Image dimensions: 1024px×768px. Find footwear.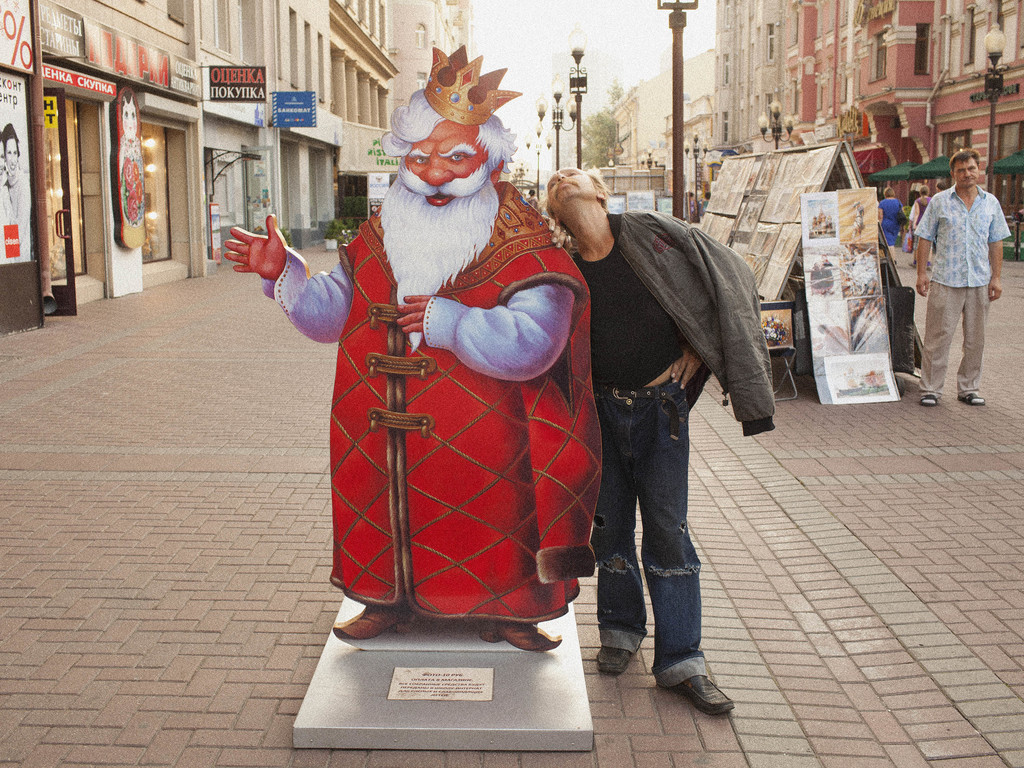
crop(483, 613, 561, 651).
